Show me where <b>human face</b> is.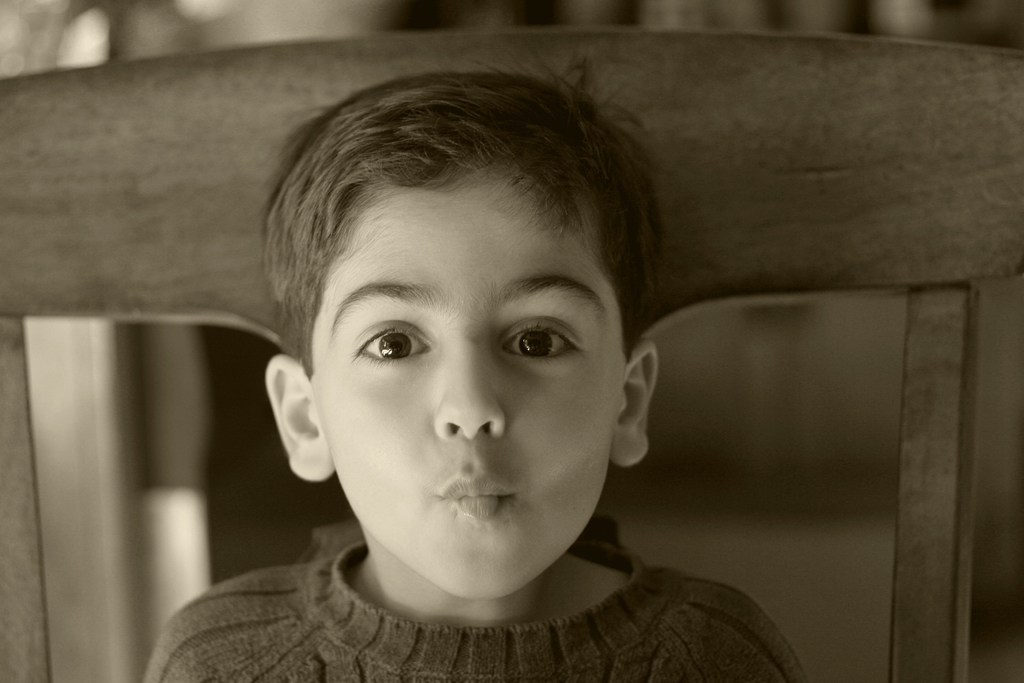
<b>human face</b> is at bbox=(304, 169, 627, 602).
